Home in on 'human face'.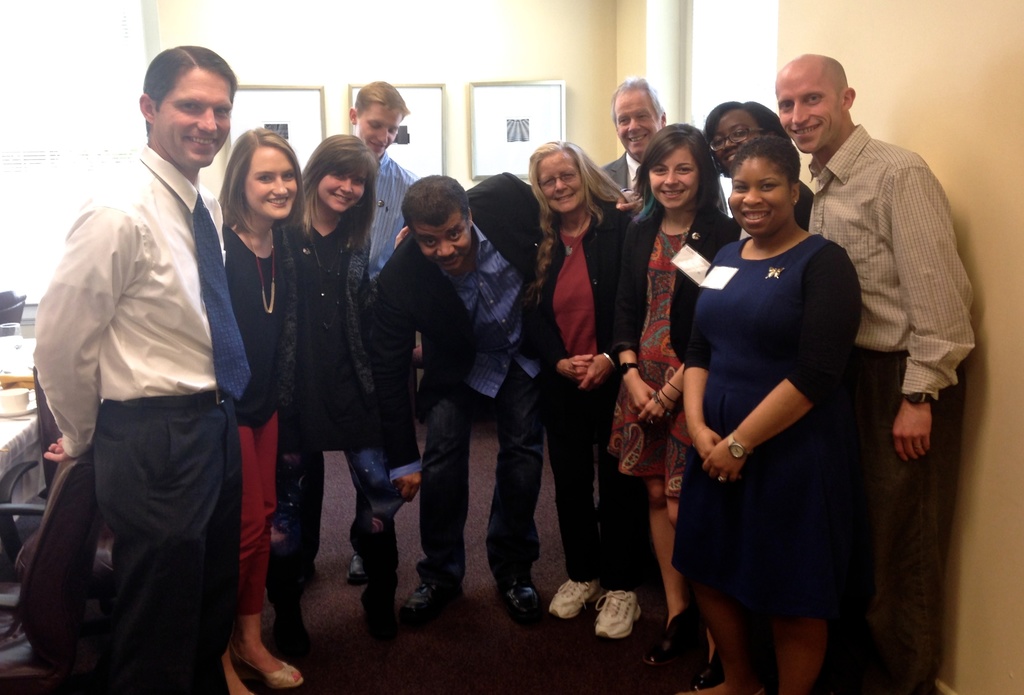
Homed in at rect(153, 68, 232, 161).
